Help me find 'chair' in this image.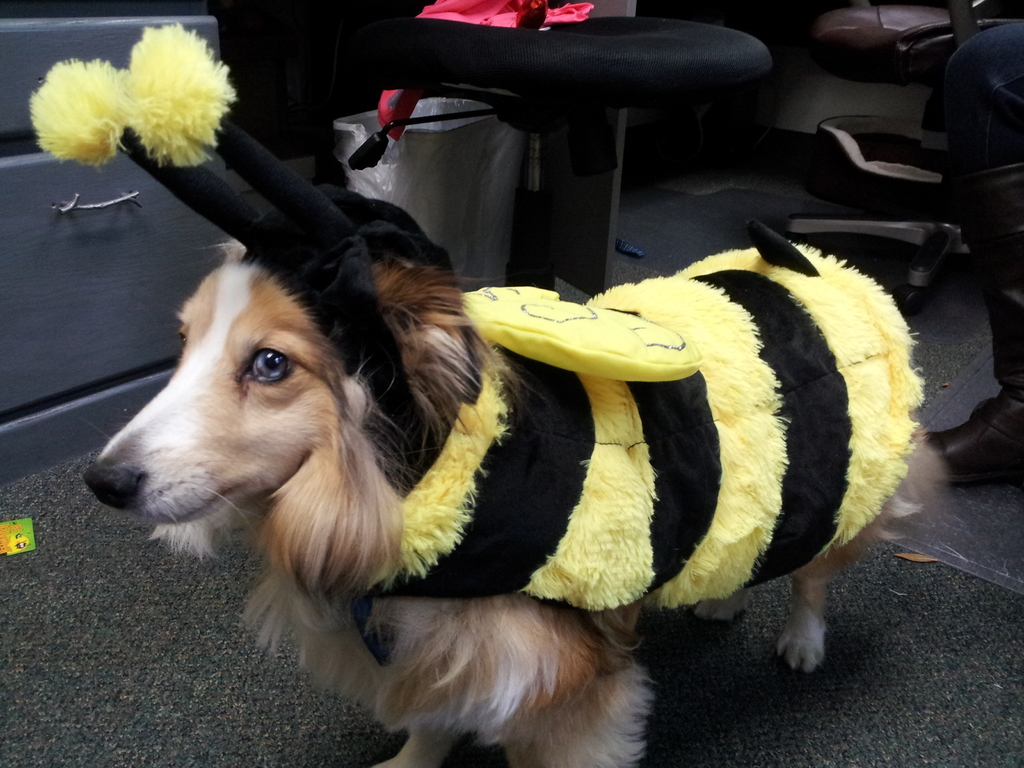
Found it: rect(360, 15, 770, 290).
